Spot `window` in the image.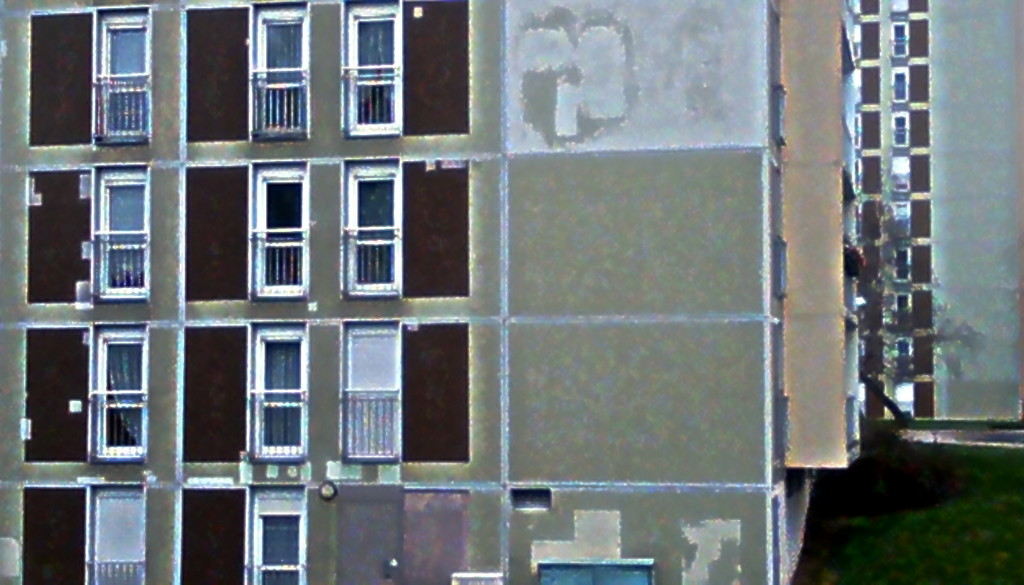
`window` found at crop(90, 317, 149, 457).
